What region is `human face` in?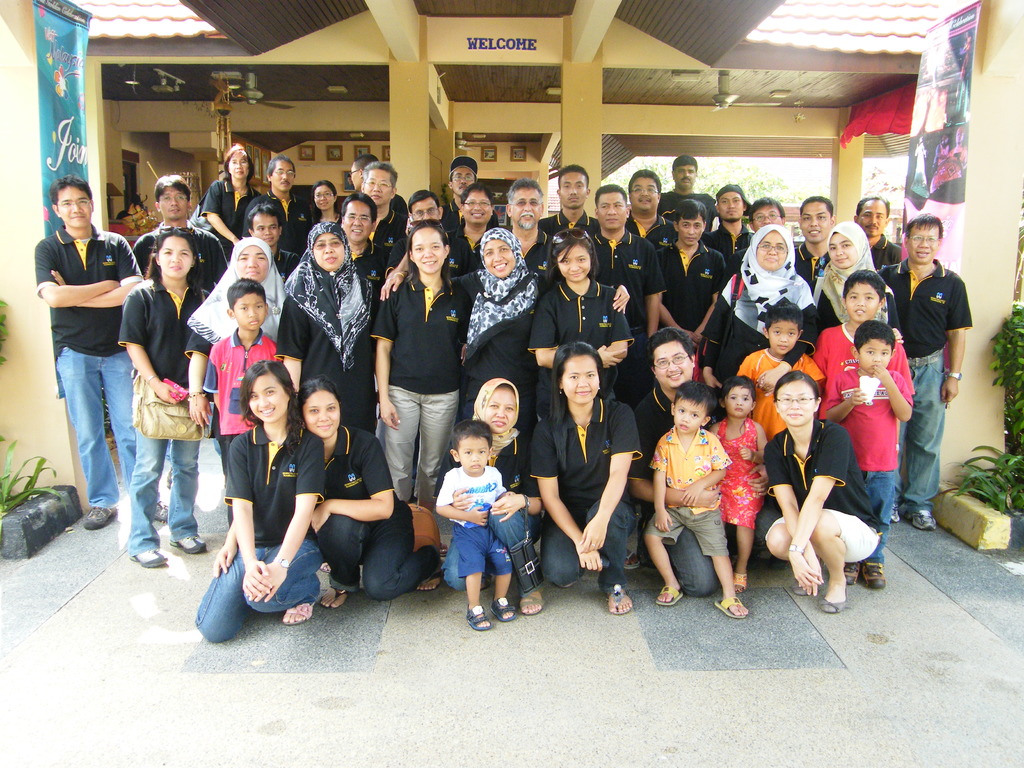
crop(226, 152, 247, 177).
